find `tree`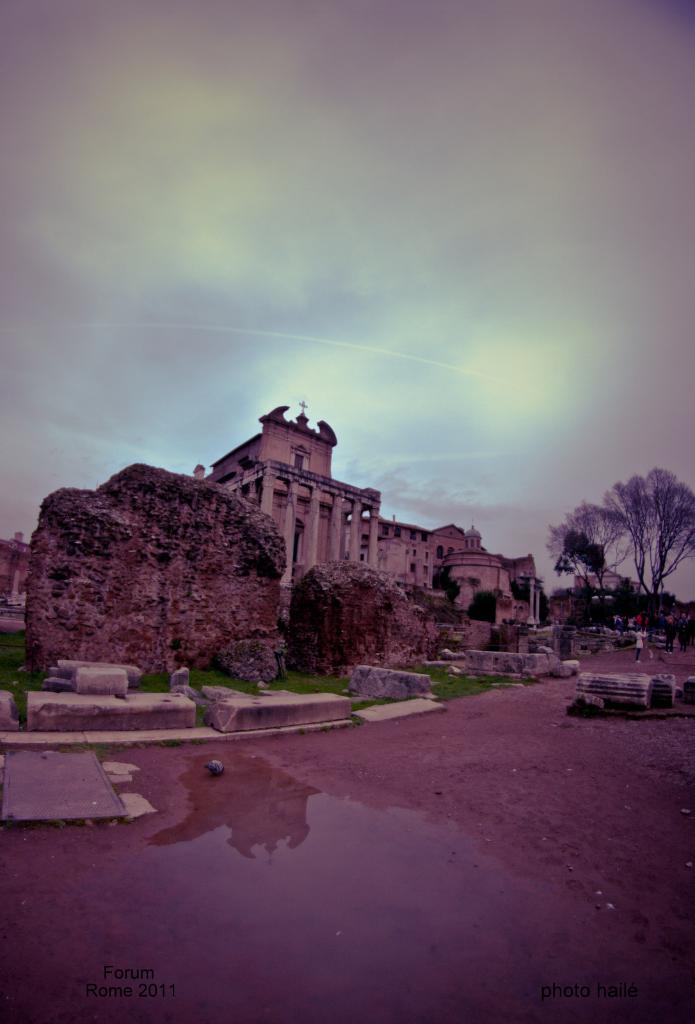
pyautogui.locateOnScreen(469, 593, 497, 628)
